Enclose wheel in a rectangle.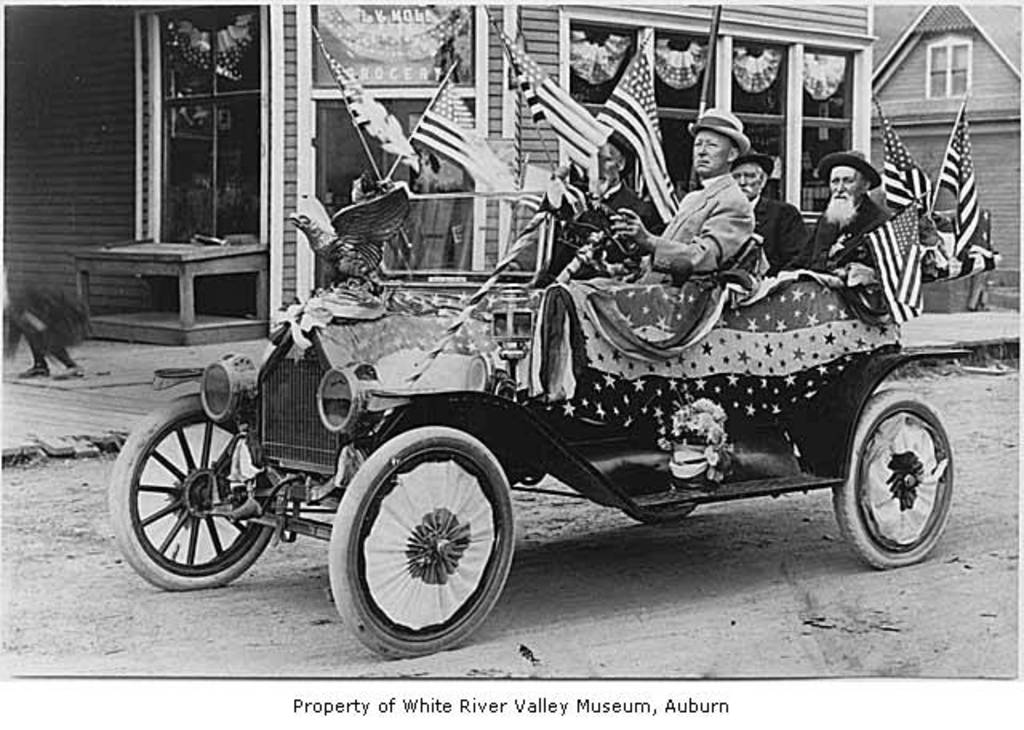
(824, 379, 960, 573).
